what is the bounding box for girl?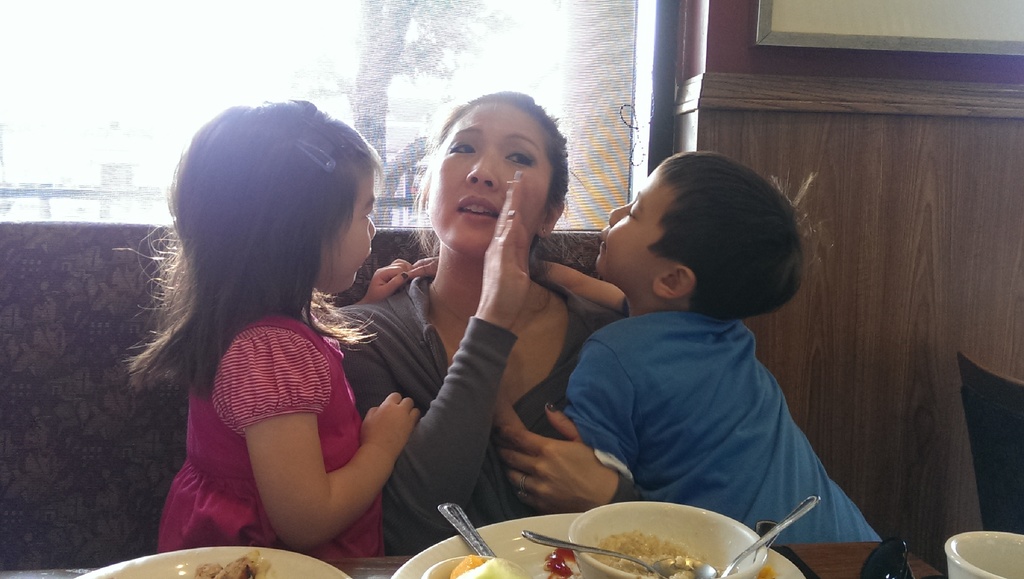
[x1=112, y1=98, x2=413, y2=560].
